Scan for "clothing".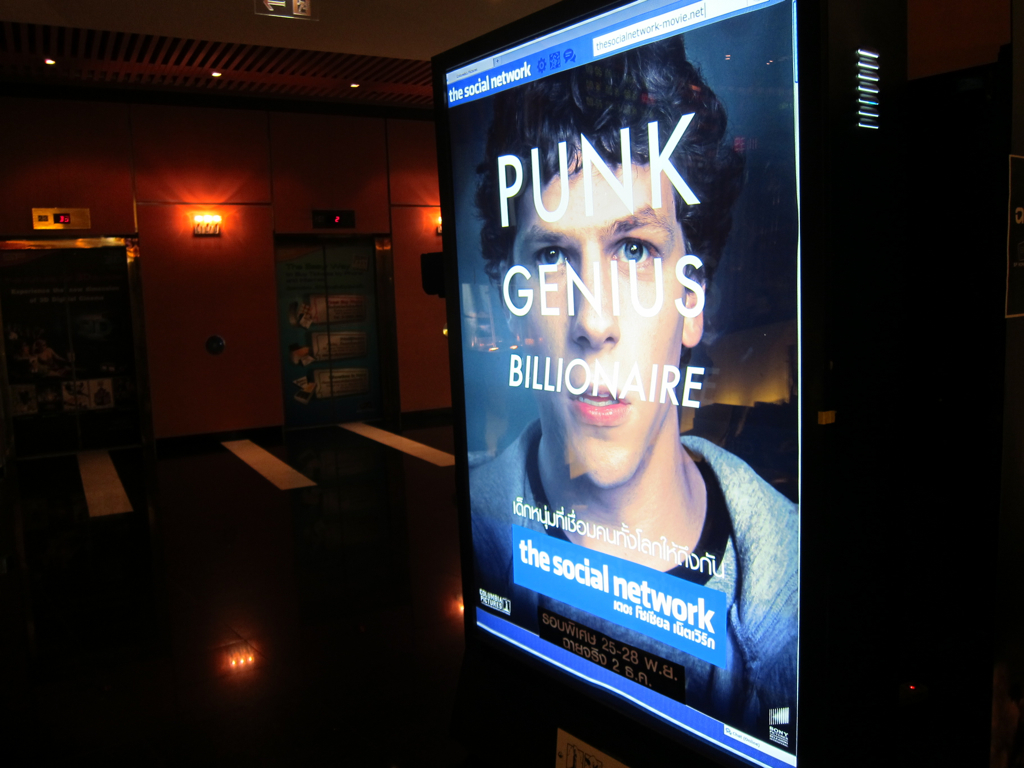
Scan result: (x1=475, y1=425, x2=804, y2=707).
